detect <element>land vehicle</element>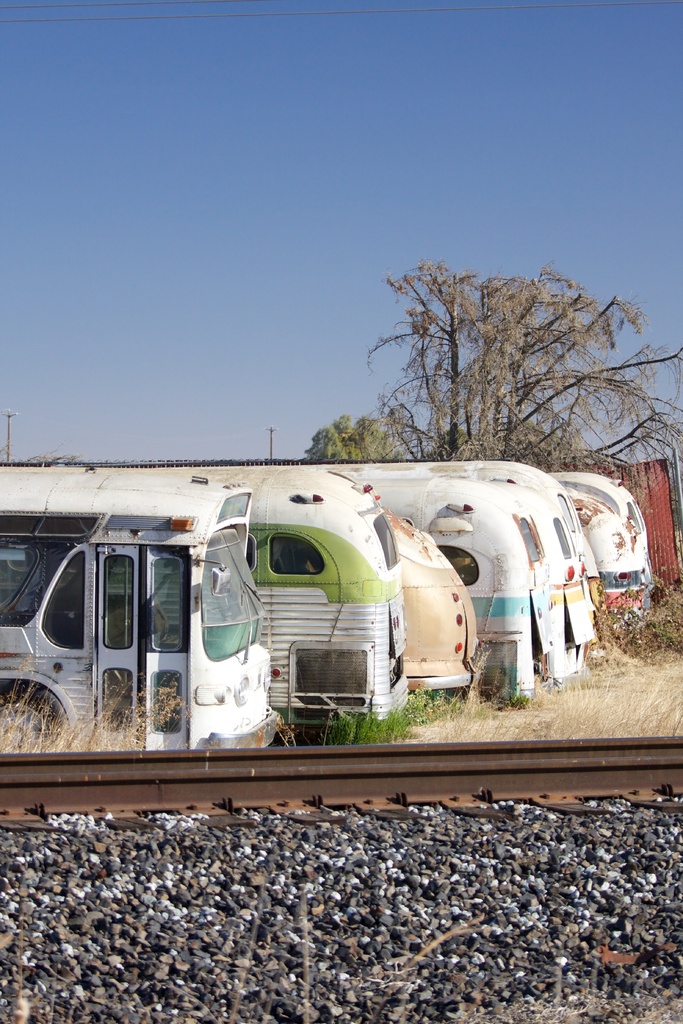
BBox(0, 470, 279, 750)
